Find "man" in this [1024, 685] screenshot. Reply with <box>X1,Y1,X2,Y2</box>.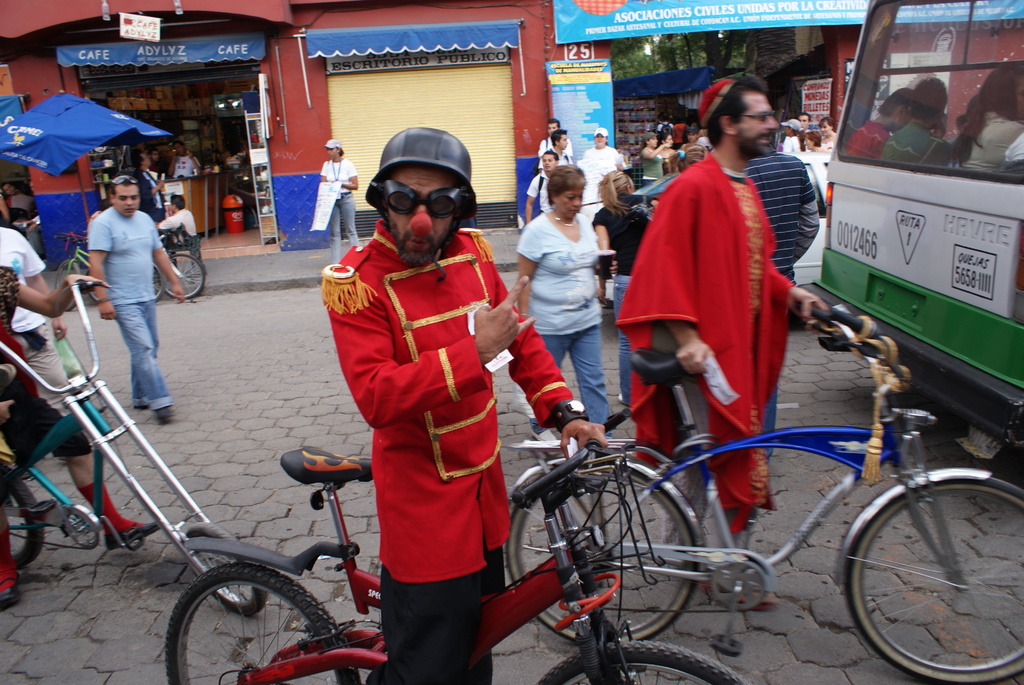
<box>538,114,564,154</box>.
